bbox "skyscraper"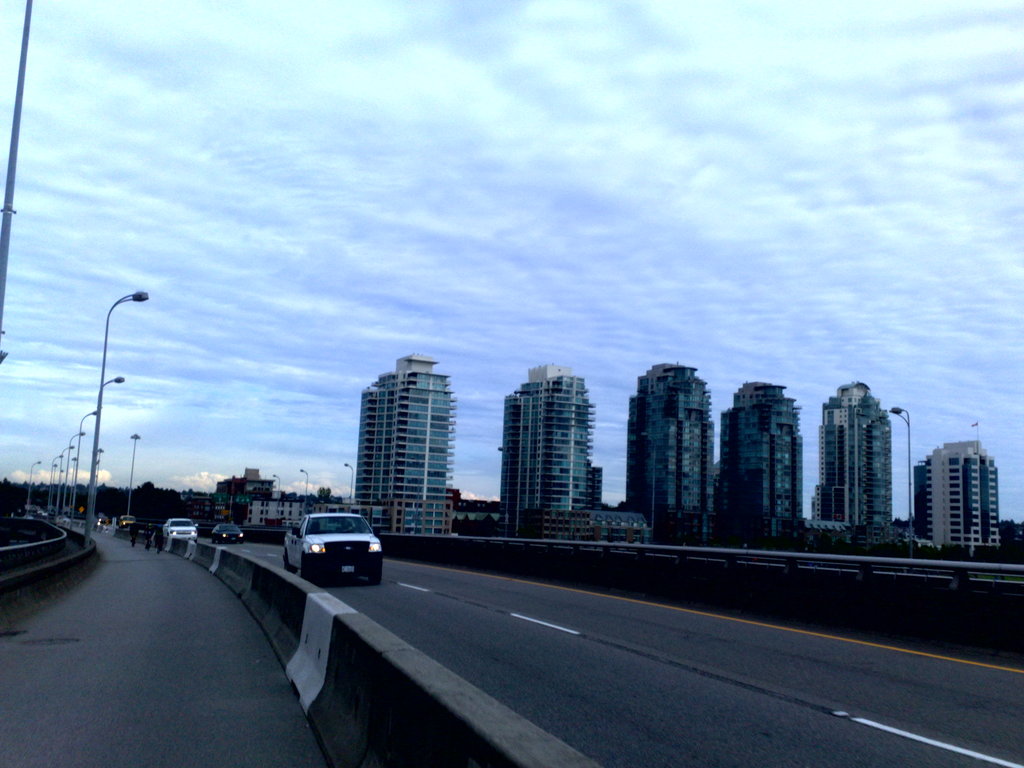
499 365 599 534
